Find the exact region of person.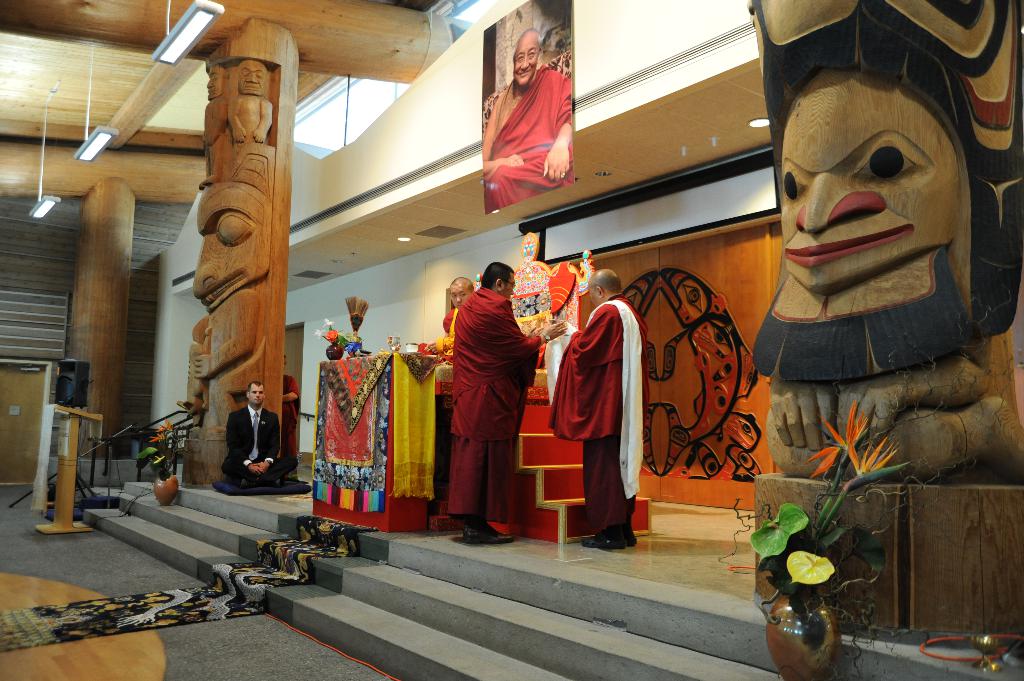
Exact region: [445, 276, 476, 337].
